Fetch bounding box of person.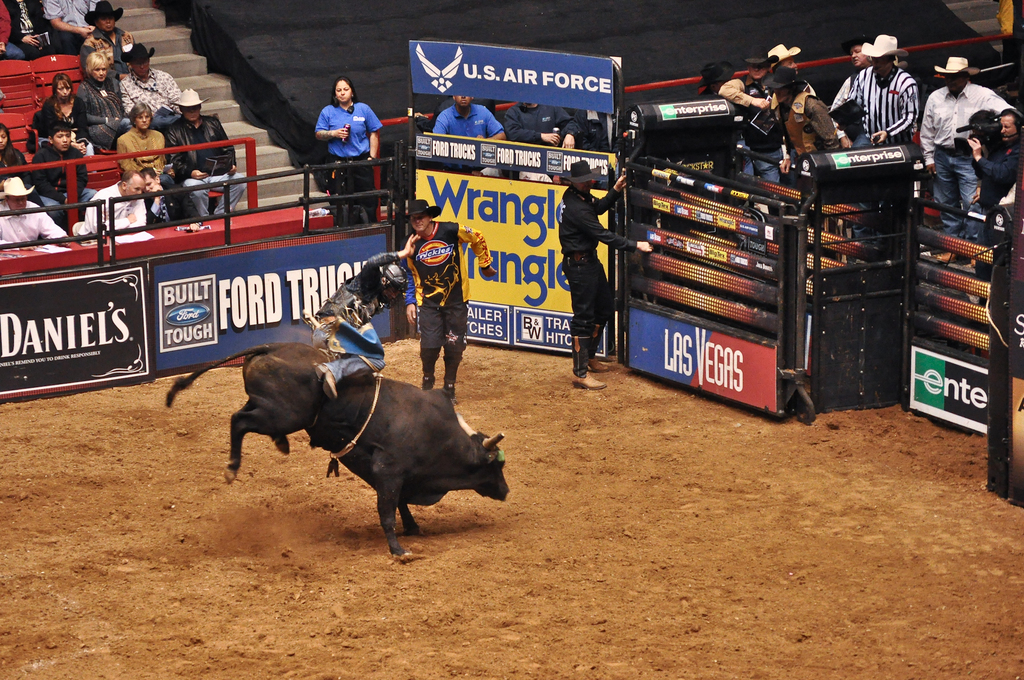
Bbox: 42, 122, 77, 170.
